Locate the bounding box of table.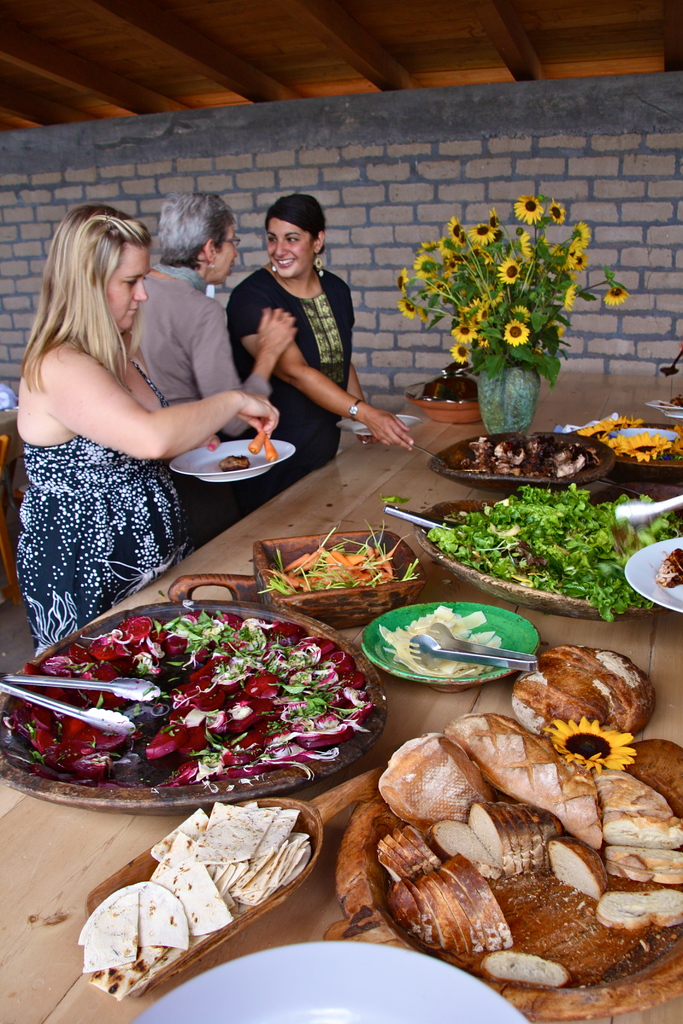
Bounding box: <bbox>0, 376, 682, 1023</bbox>.
